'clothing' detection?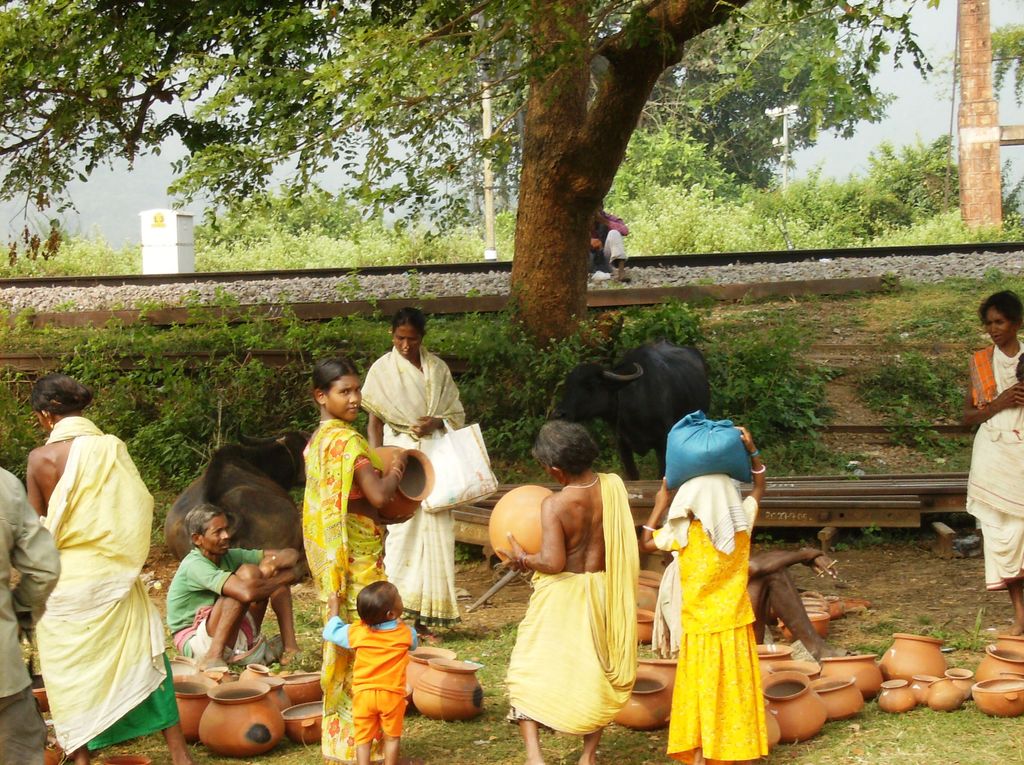
Rect(356, 353, 466, 621)
